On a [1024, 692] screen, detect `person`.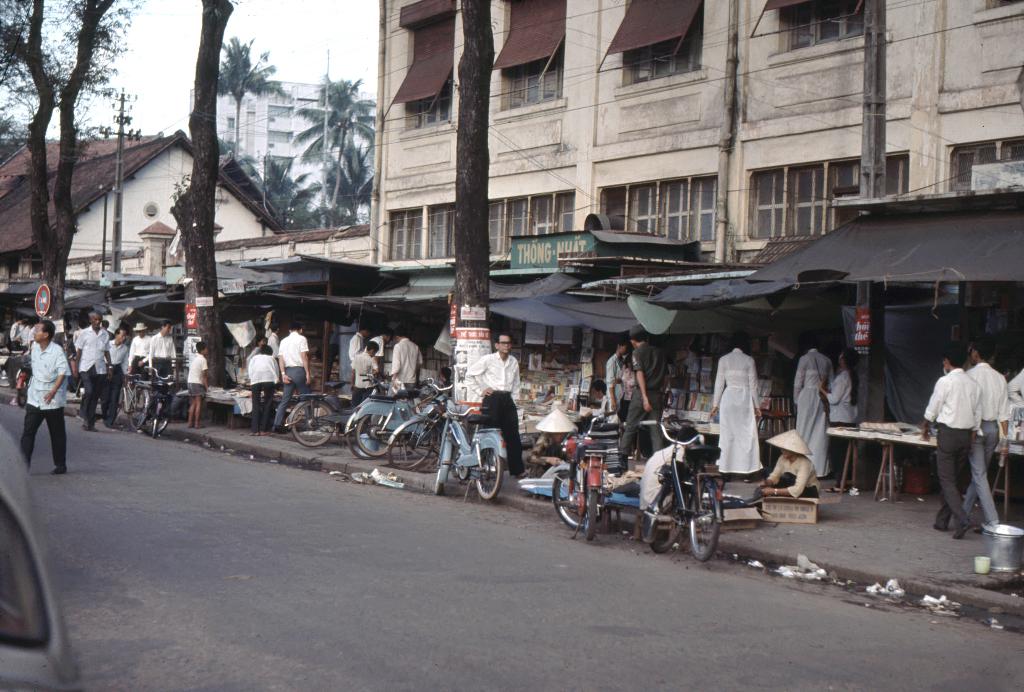
left=964, top=339, right=1013, bottom=527.
